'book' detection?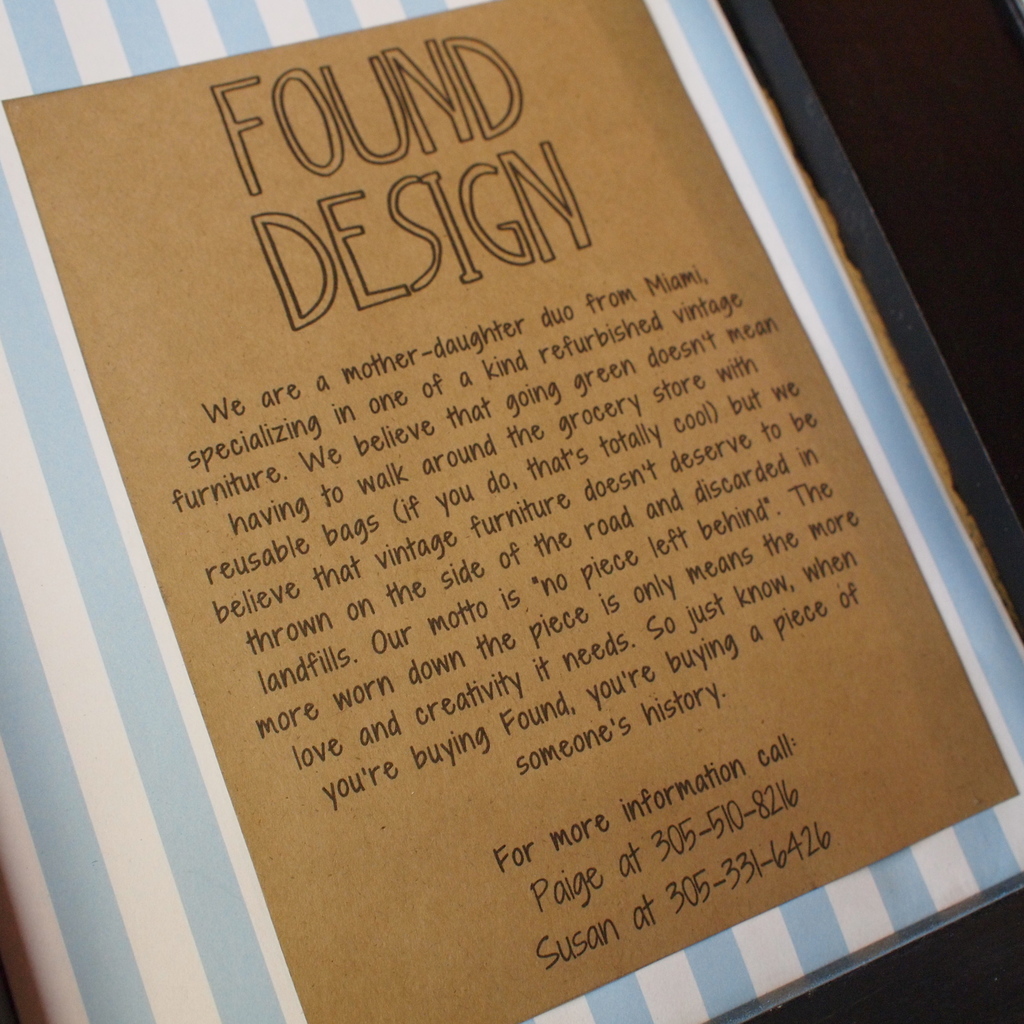
BBox(22, 0, 1023, 1023)
